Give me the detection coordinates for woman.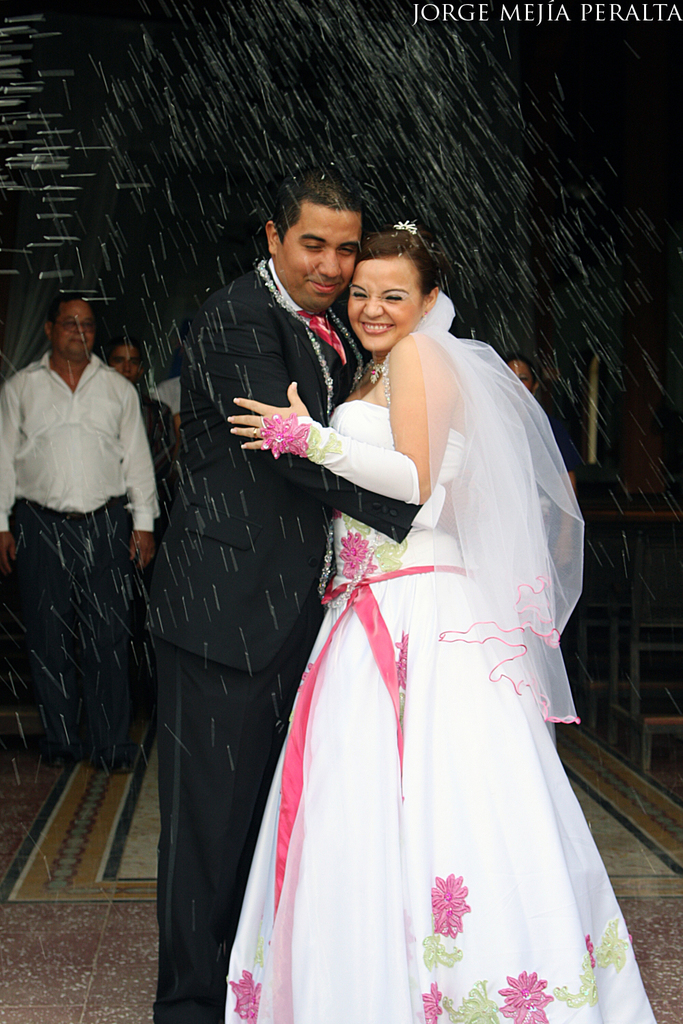
locate(234, 218, 599, 1005).
